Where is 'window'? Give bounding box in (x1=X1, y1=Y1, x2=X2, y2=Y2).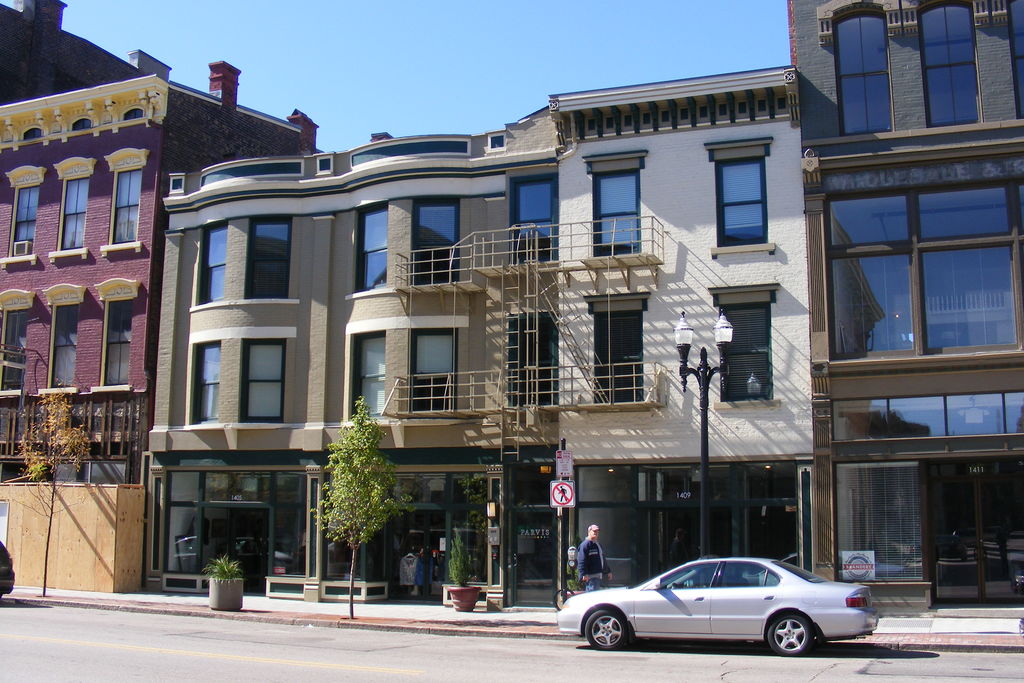
(x1=107, y1=167, x2=144, y2=247).
